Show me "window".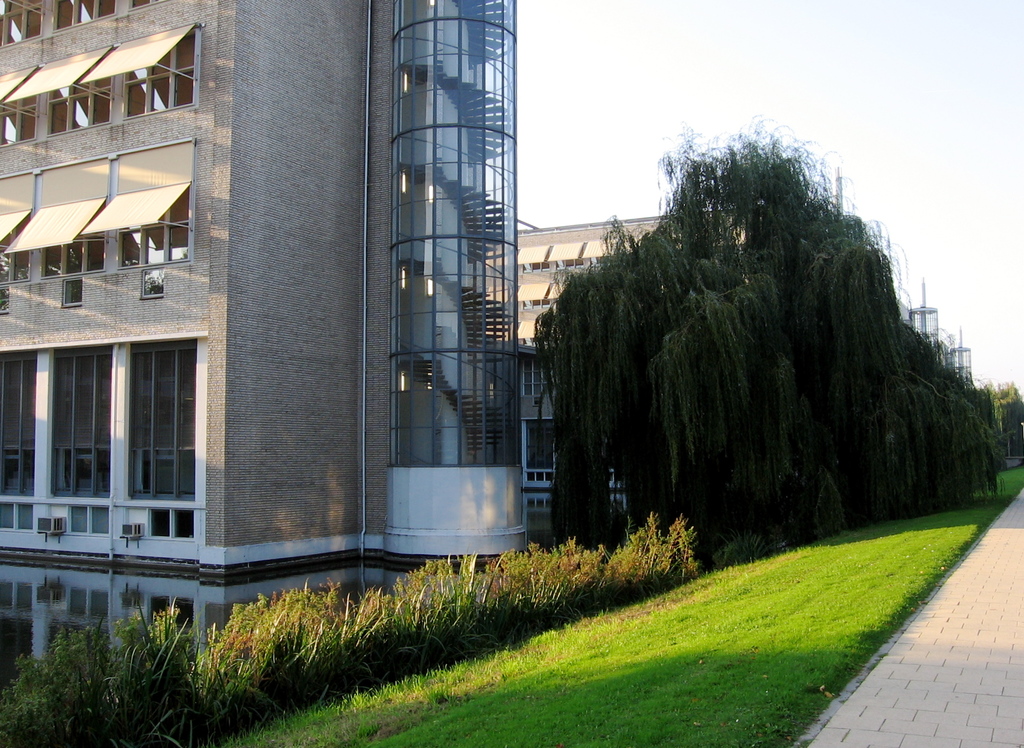
"window" is here: (0, 145, 193, 291).
